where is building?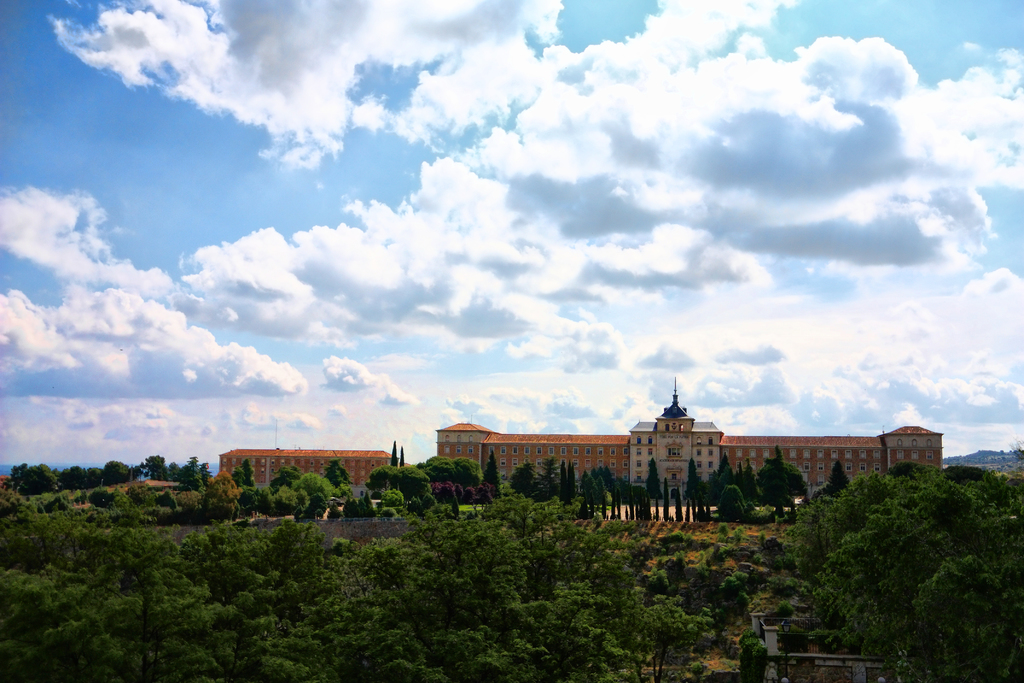
[438, 381, 945, 499].
